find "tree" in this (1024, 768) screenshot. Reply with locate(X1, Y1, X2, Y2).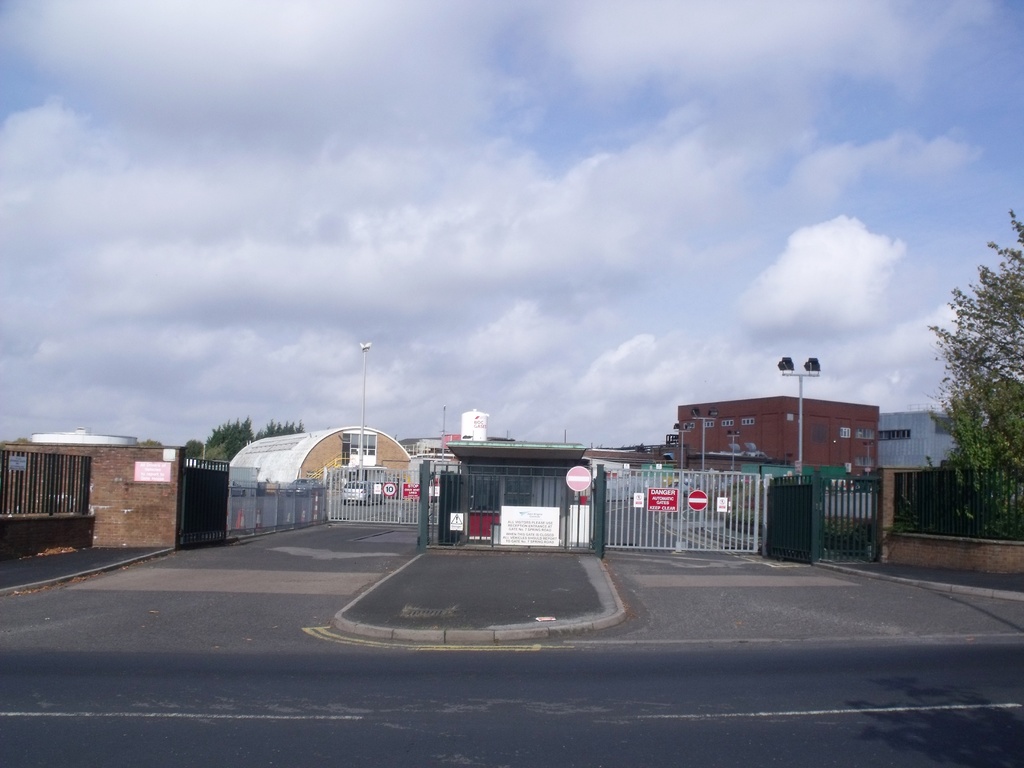
locate(202, 414, 254, 467).
